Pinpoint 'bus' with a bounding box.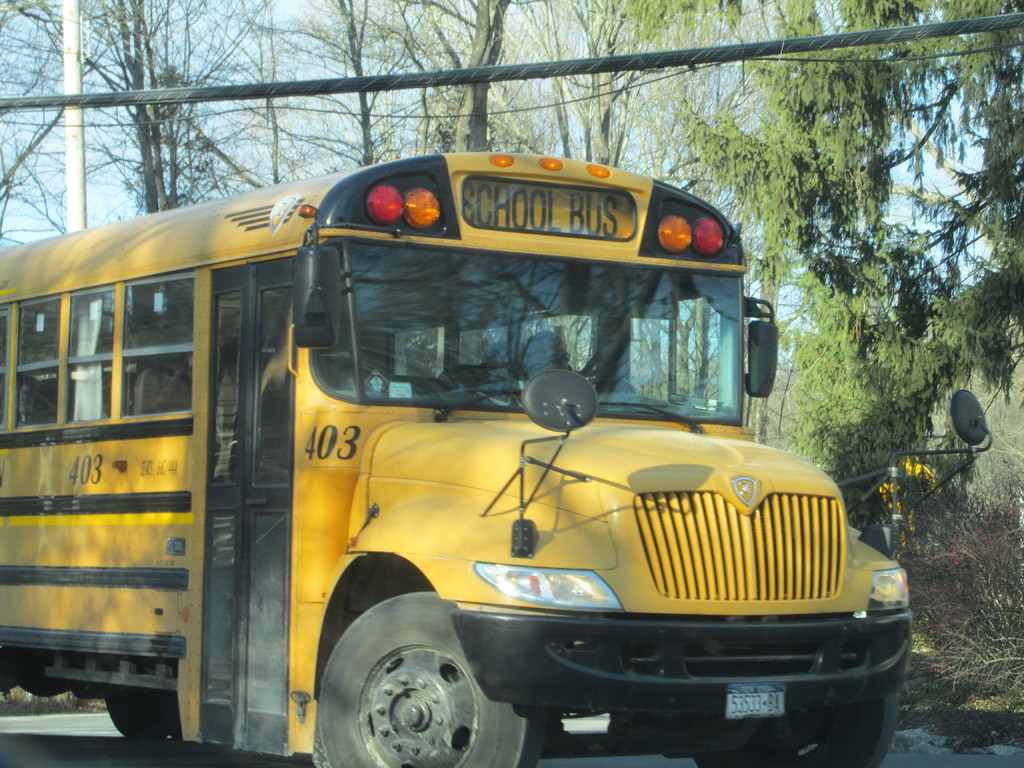
box(0, 154, 997, 767).
